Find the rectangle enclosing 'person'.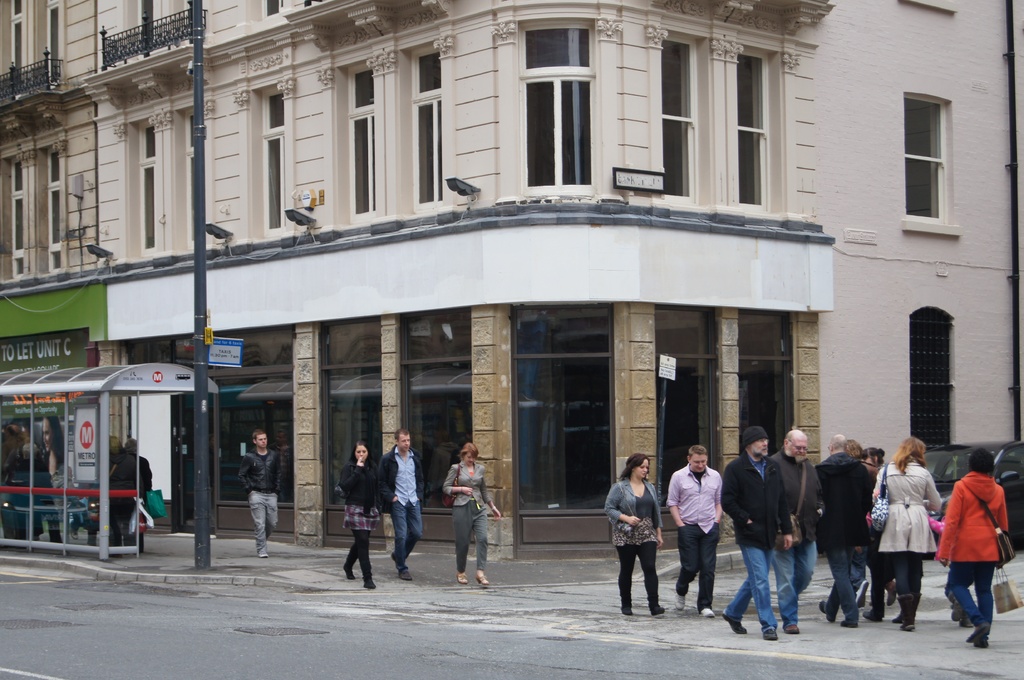
337:438:378:589.
